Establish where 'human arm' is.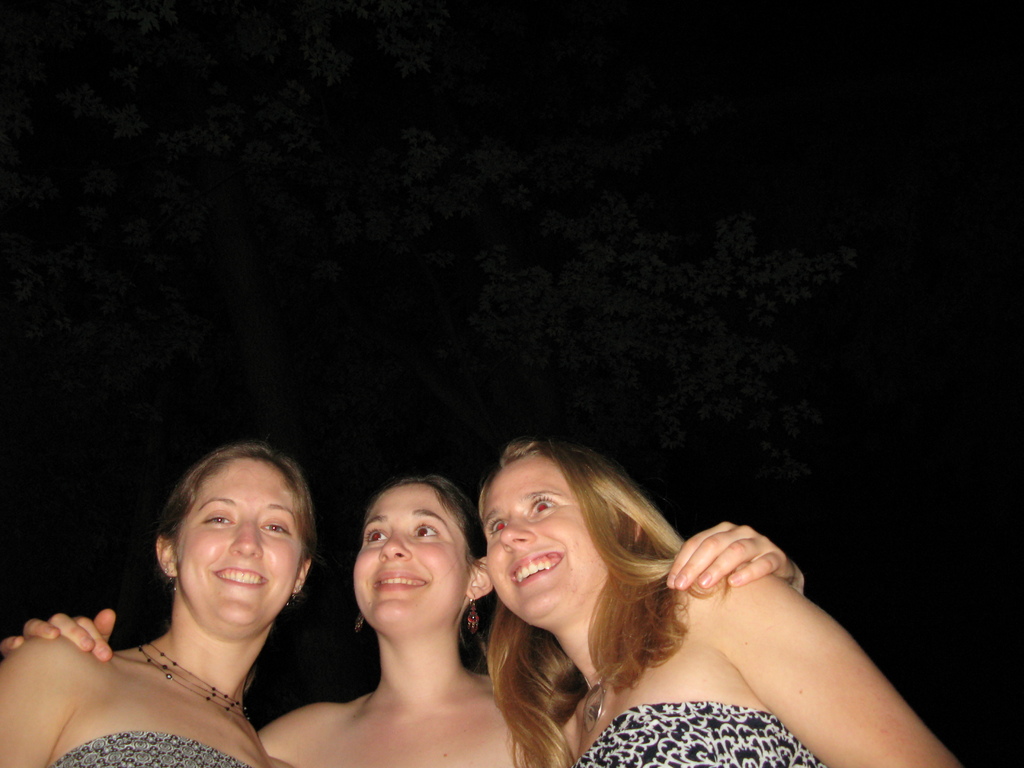
Established at bbox=[0, 600, 111, 664].
